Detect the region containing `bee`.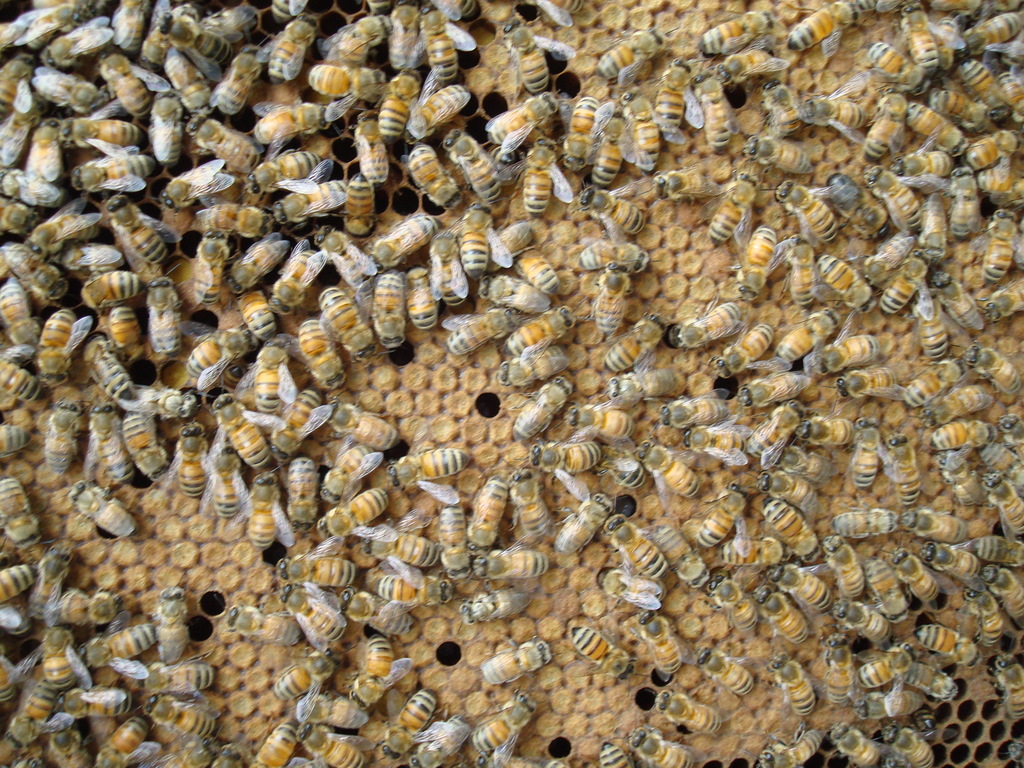
BBox(477, 276, 556, 319).
